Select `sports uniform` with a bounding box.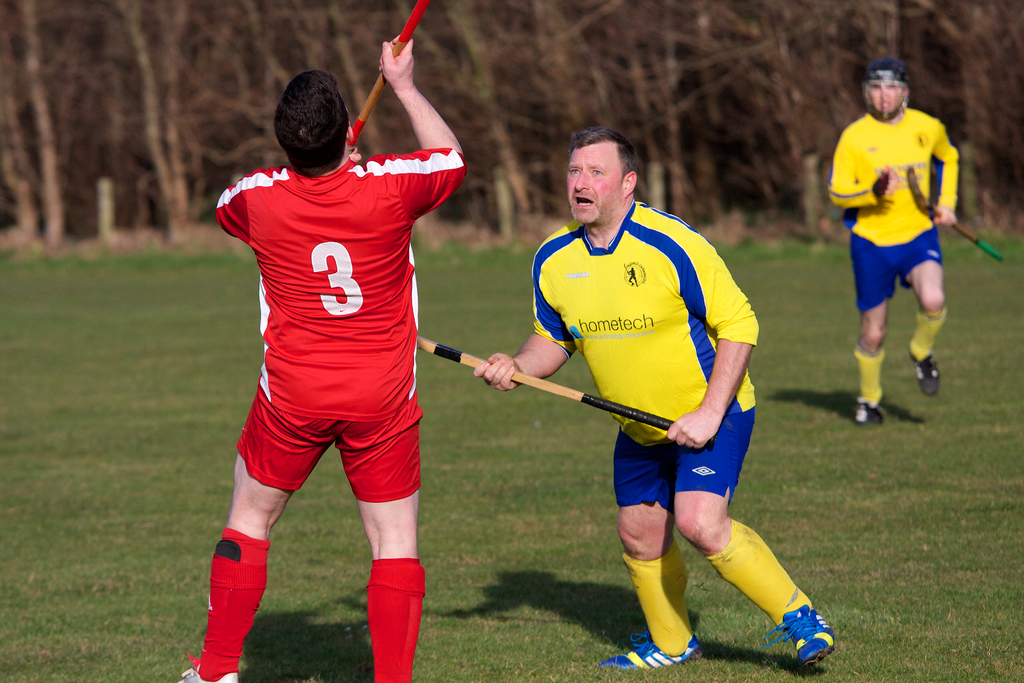
crop(828, 104, 966, 308).
